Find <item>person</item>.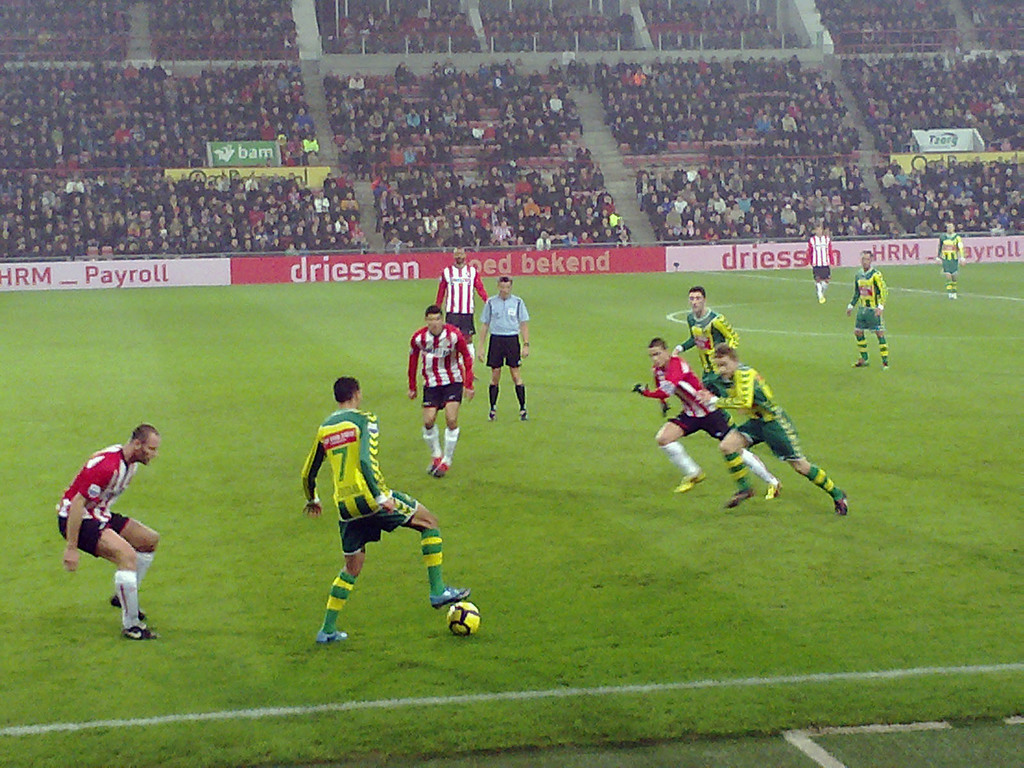
{"left": 845, "top": 252, "right": 890, "bottom": 368}.
